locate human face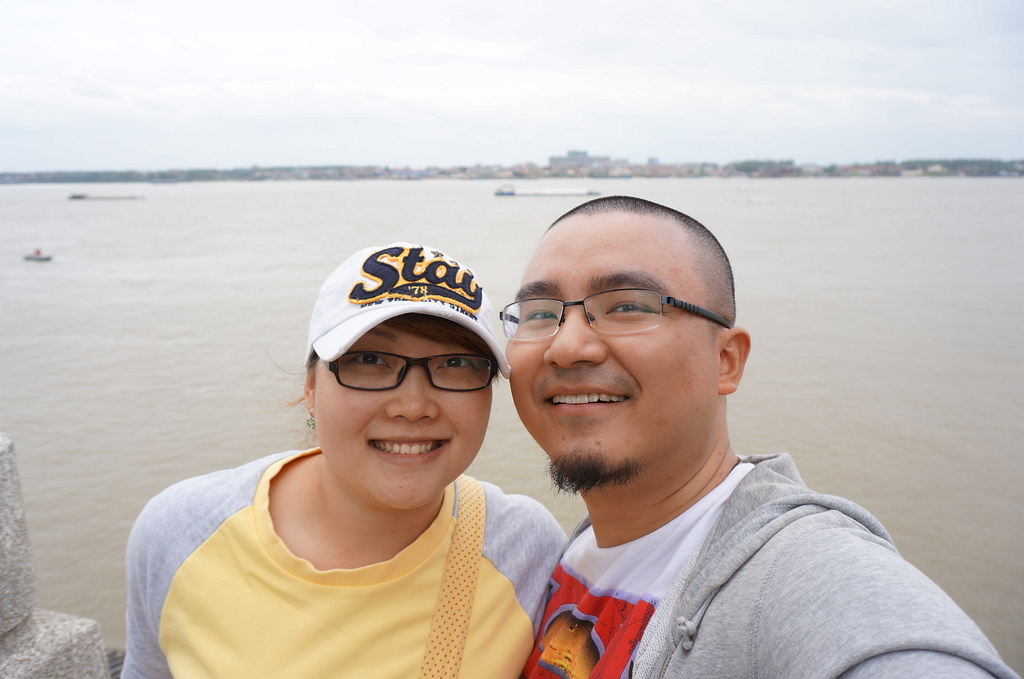
[316,325,493,510]
